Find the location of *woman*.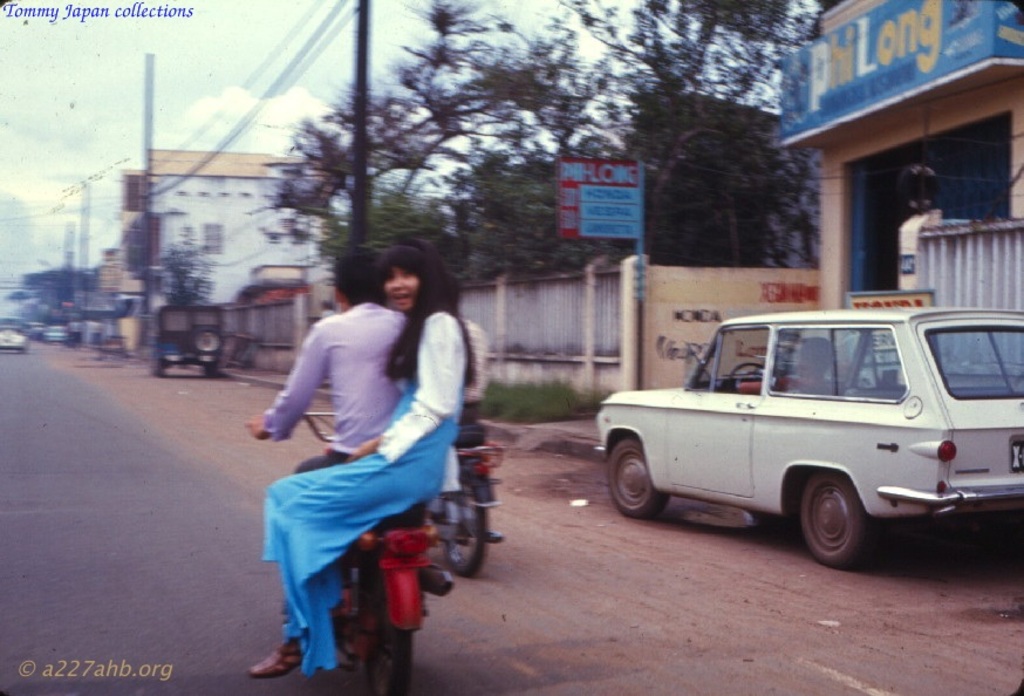
Location: <bbox>247, 227, 486, 692</bbox>.
